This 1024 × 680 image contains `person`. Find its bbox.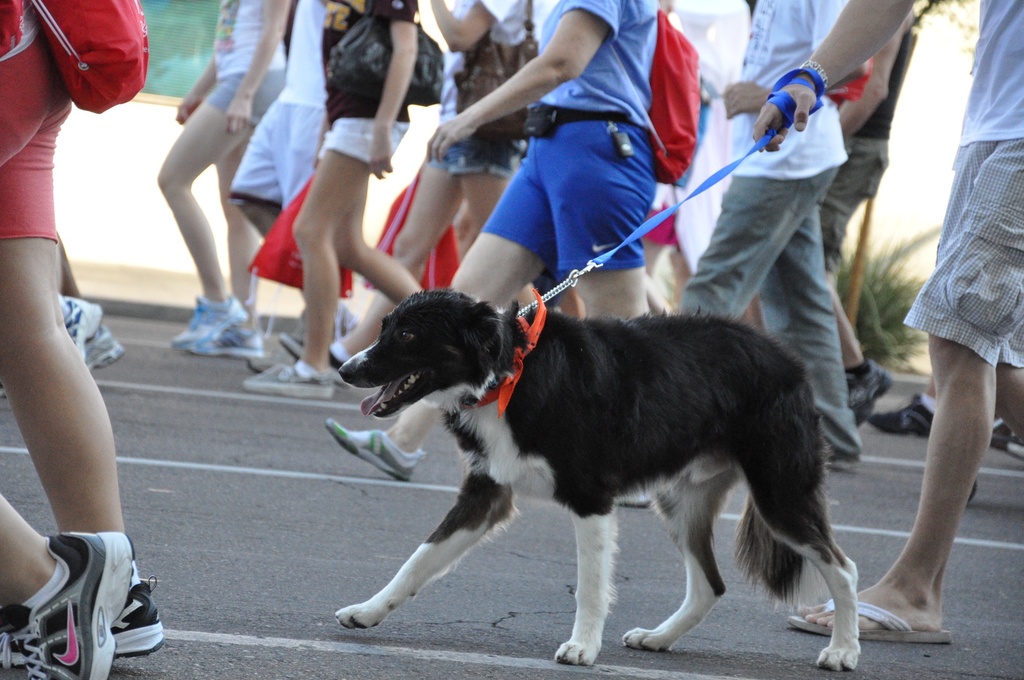
[0, 0, 168, 679].
